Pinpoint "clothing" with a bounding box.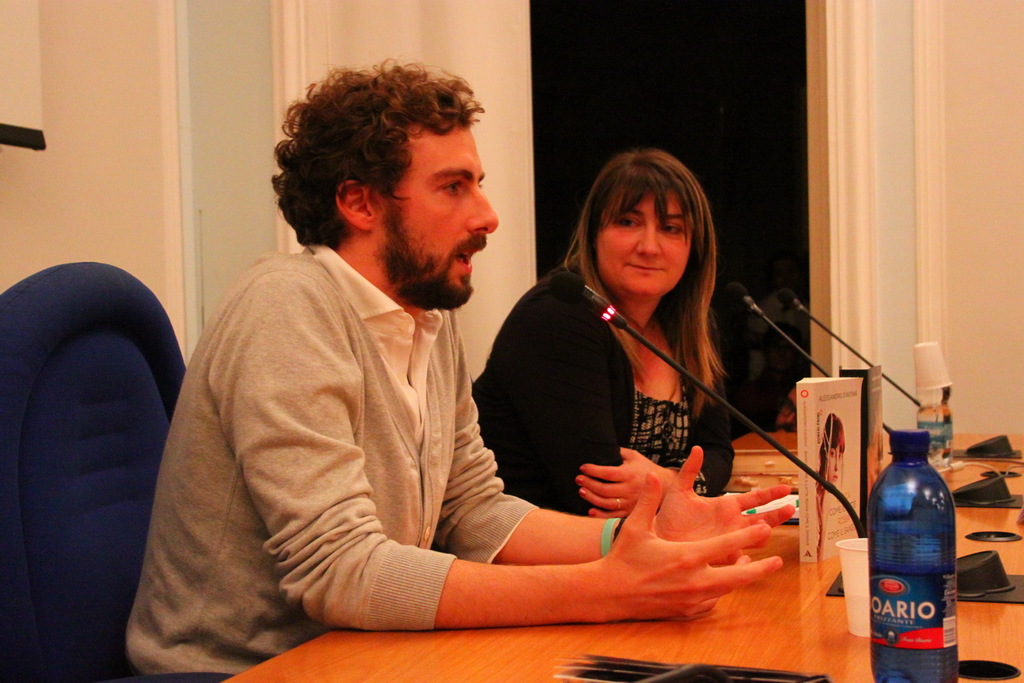
locate(469, 257, 732, 520).
